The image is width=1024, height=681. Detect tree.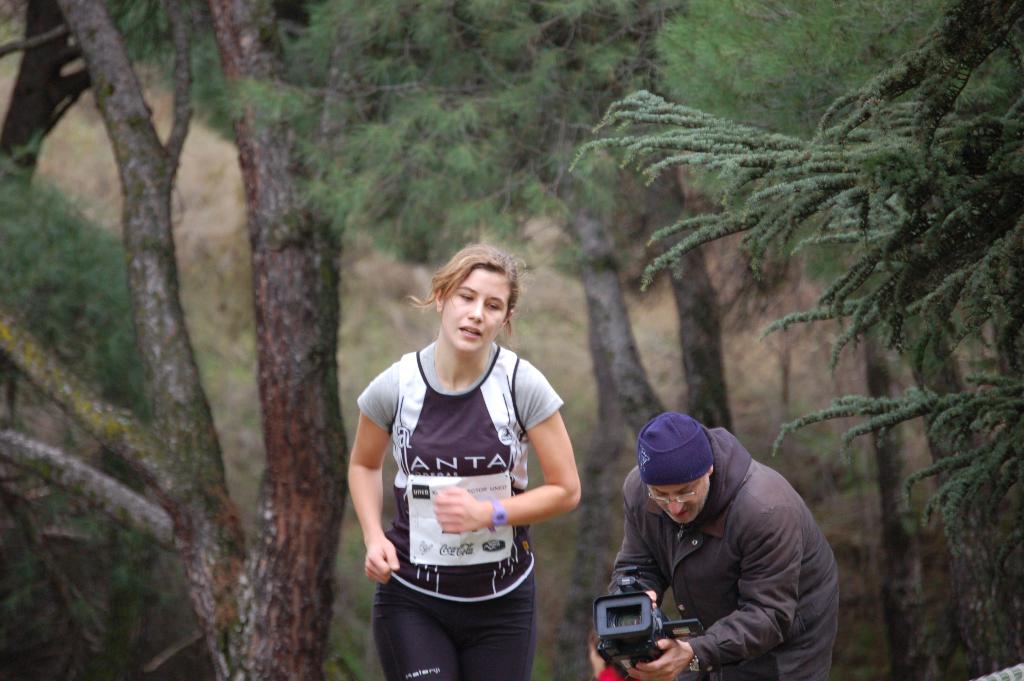
Detection: (0, 176, 175, 674).
